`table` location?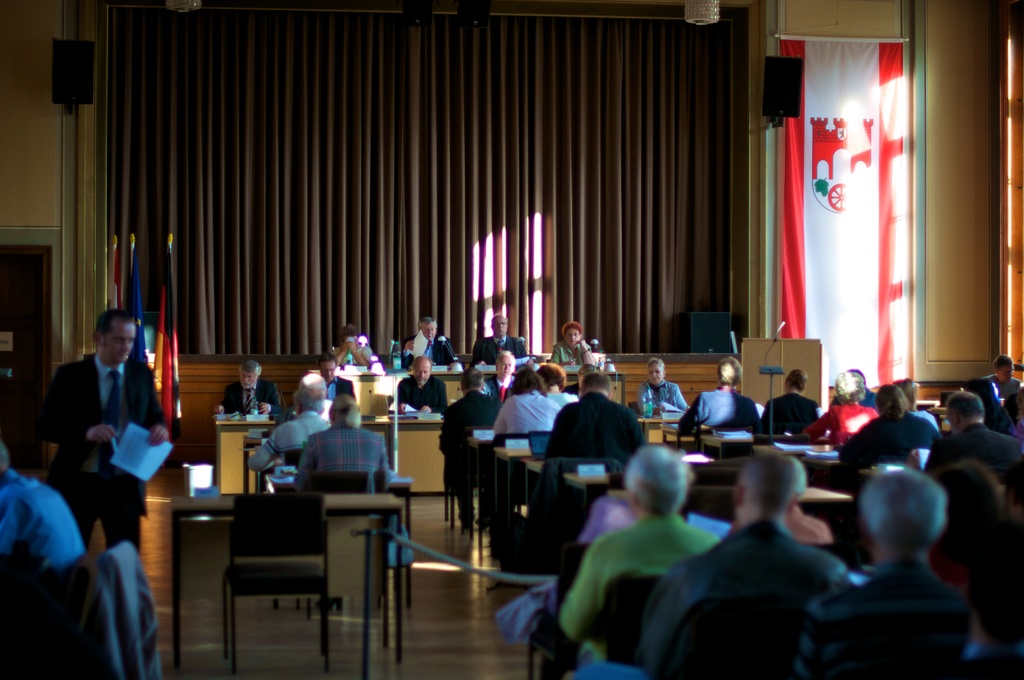
BBox(309, 371, 624, 398)
